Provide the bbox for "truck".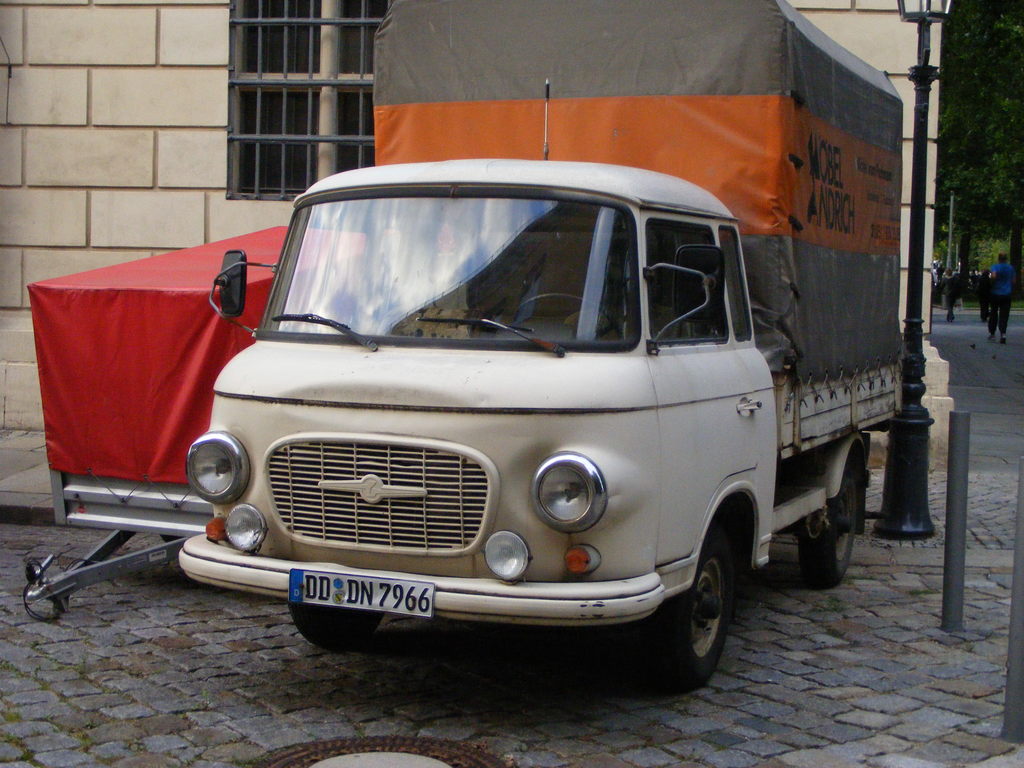
Rect(116, 92, 915, 708).
